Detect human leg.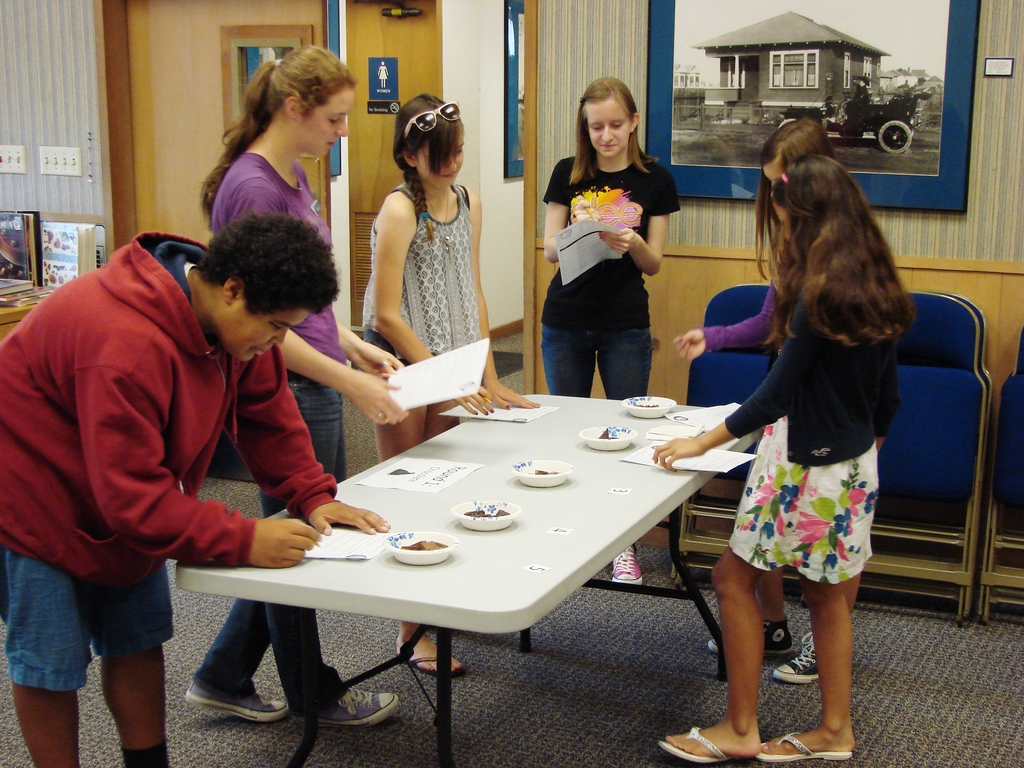
Detected at box=[102, 643, 170, 767].
